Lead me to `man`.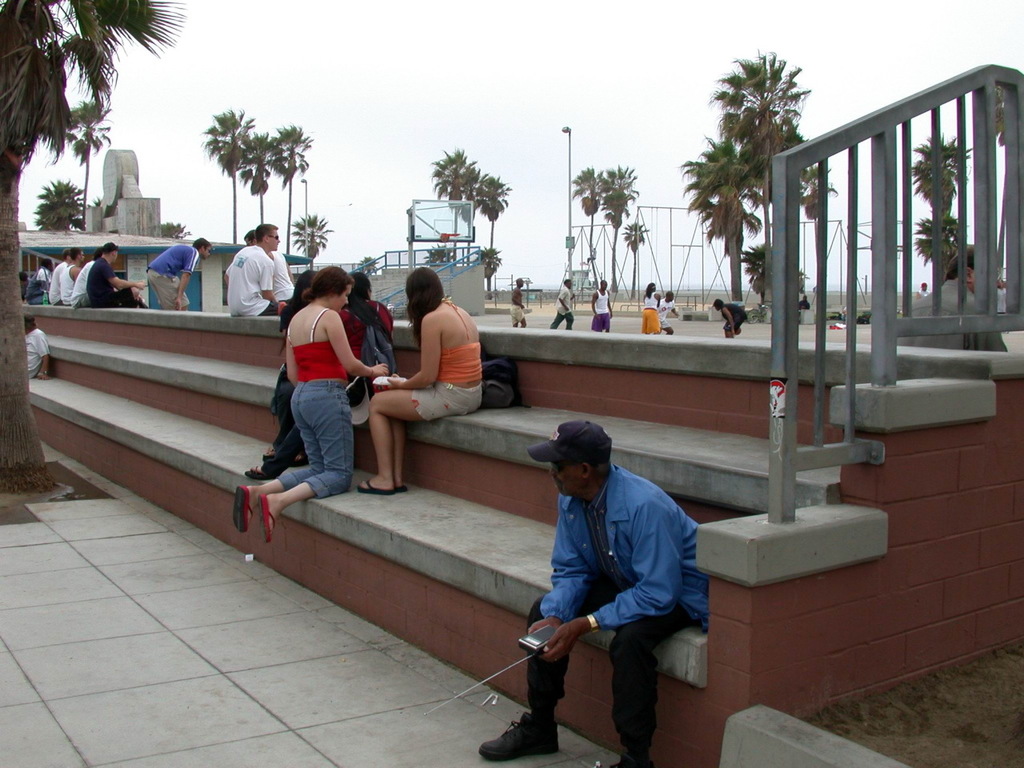
Lead to detection(59, 250, 85, 306).
